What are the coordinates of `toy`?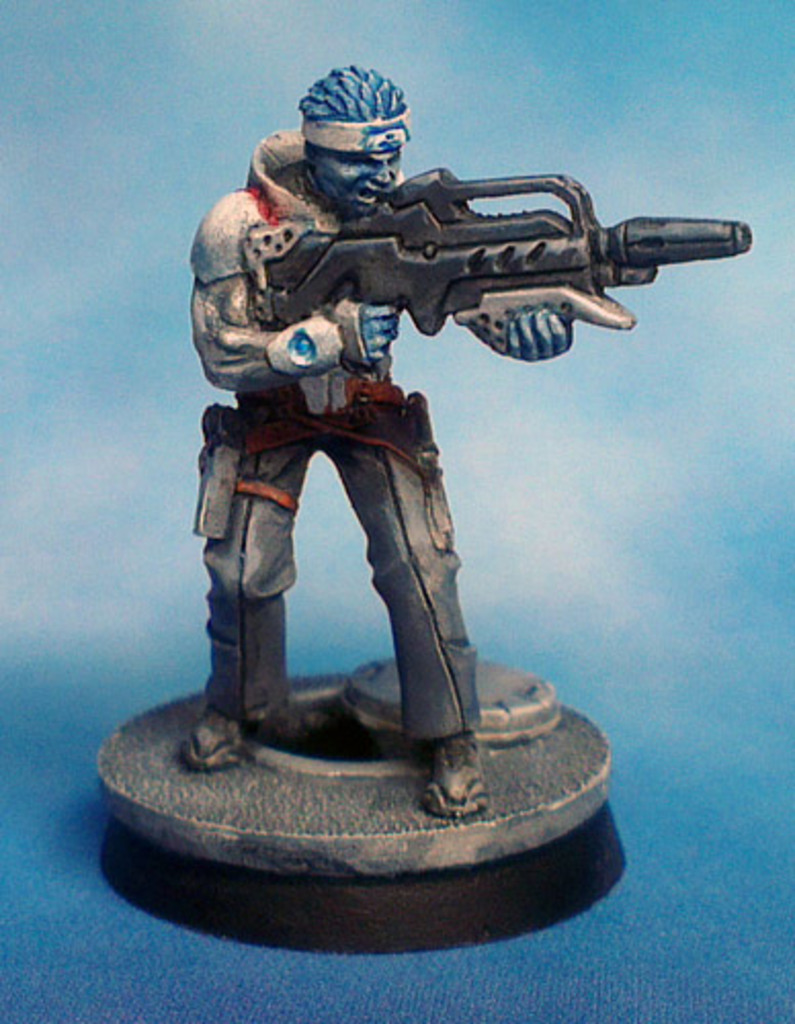
box(96, 61, 754, 950).
